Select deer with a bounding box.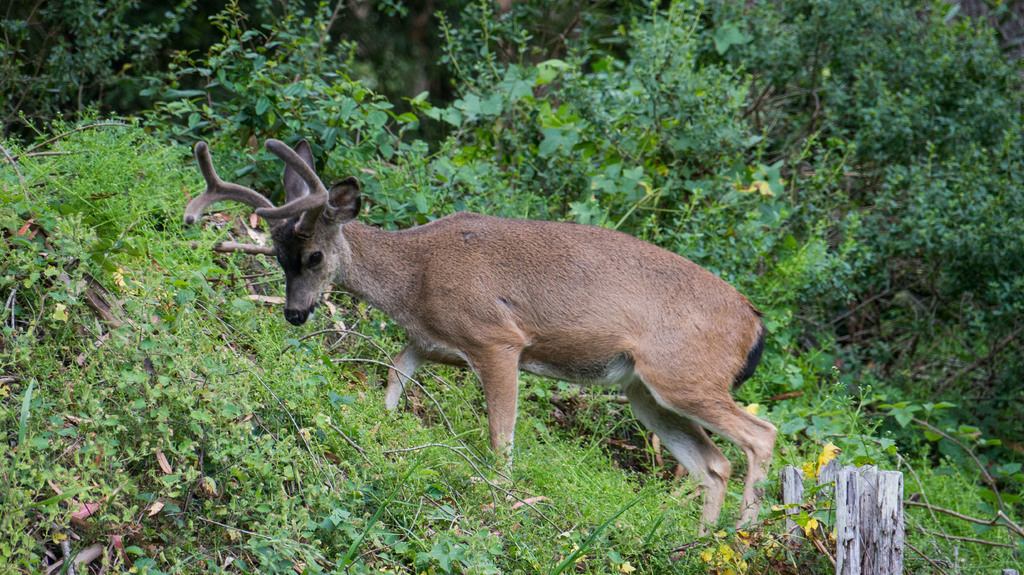
180,137,783,538.
